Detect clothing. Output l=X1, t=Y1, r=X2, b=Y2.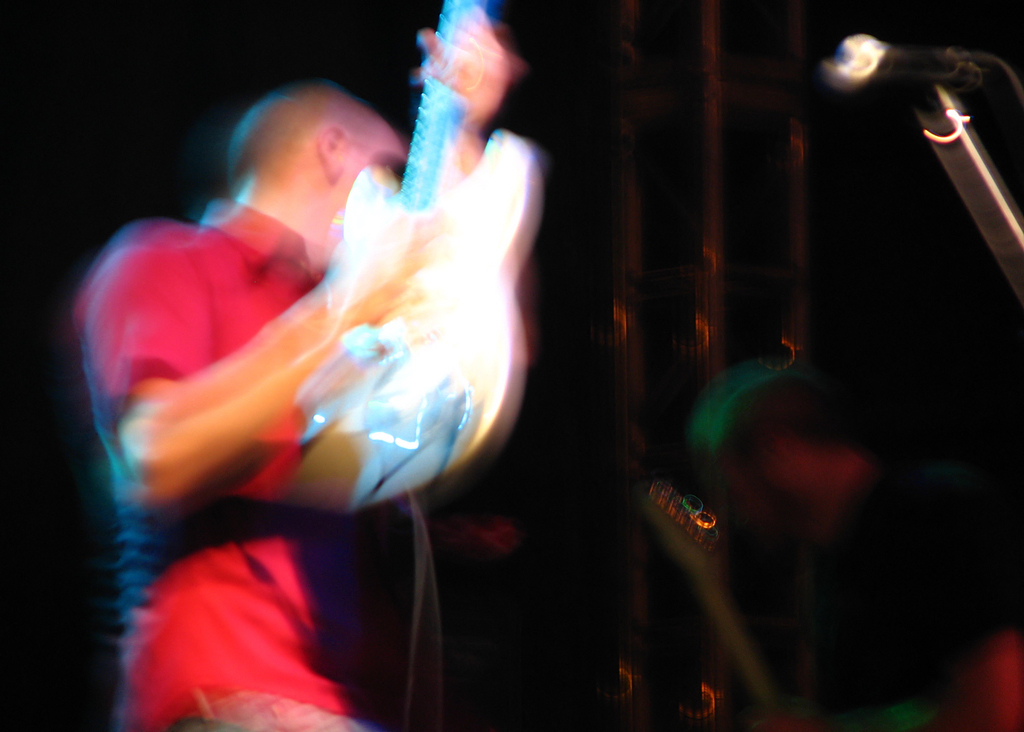
l=71, t=199, r=362, b=728.
